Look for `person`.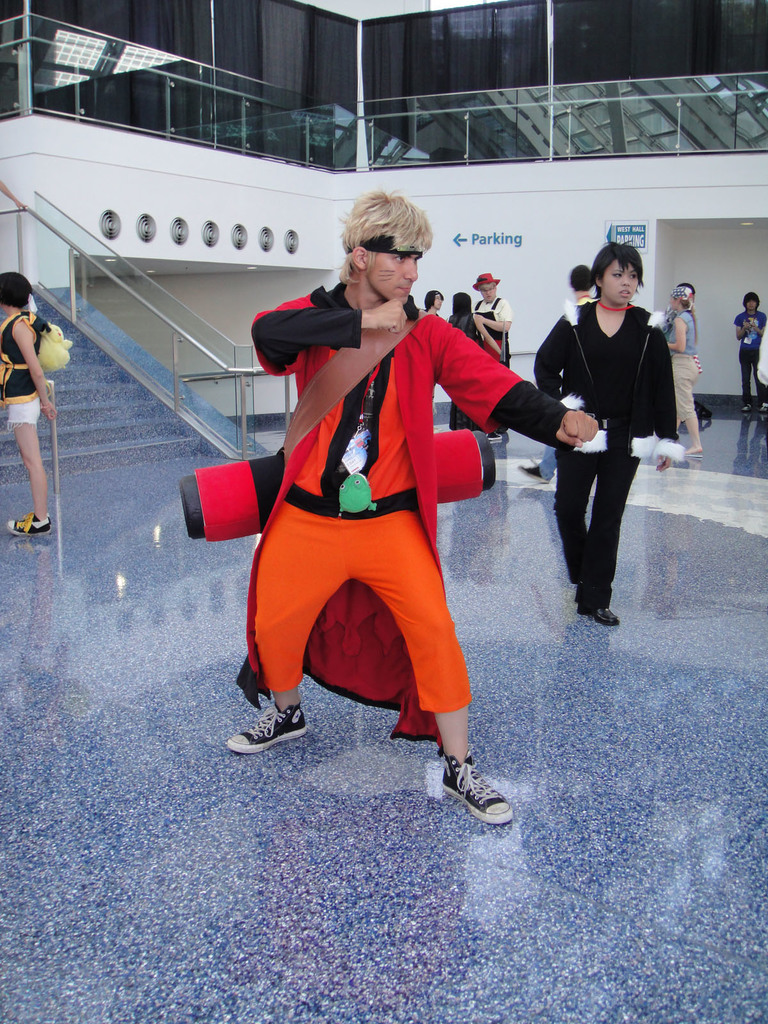
Found: [left=415, top=291, right=445, bottom=424].
